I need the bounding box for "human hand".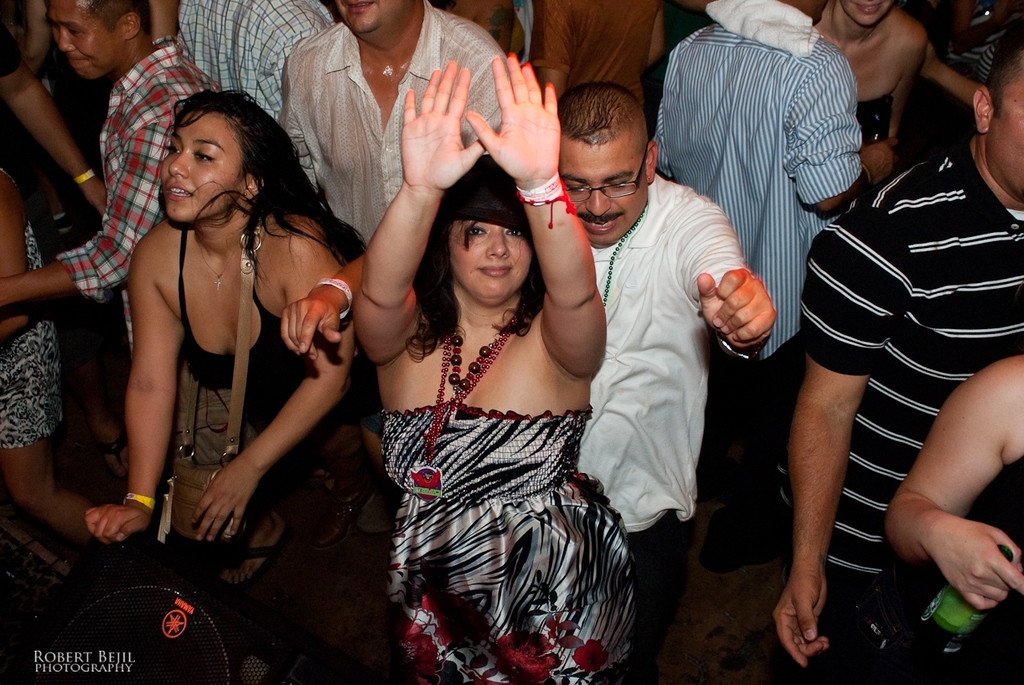
Here it is: Rect(189, 464, 261, 546).
